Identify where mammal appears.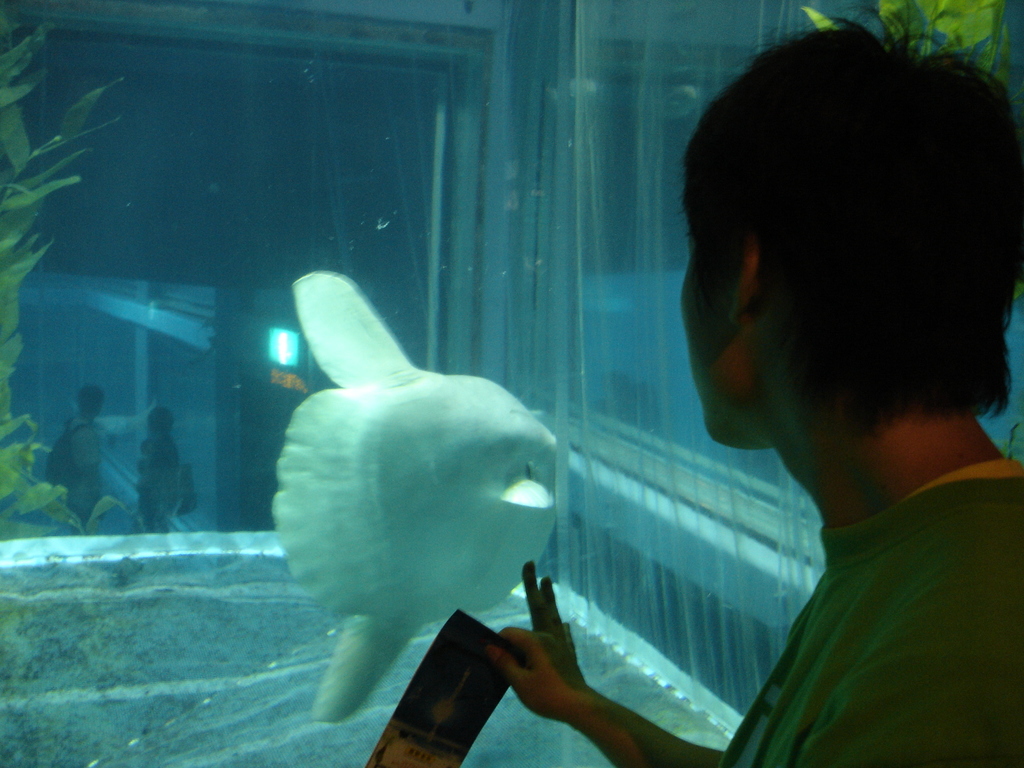
Appears at 577/63/1005/767.
